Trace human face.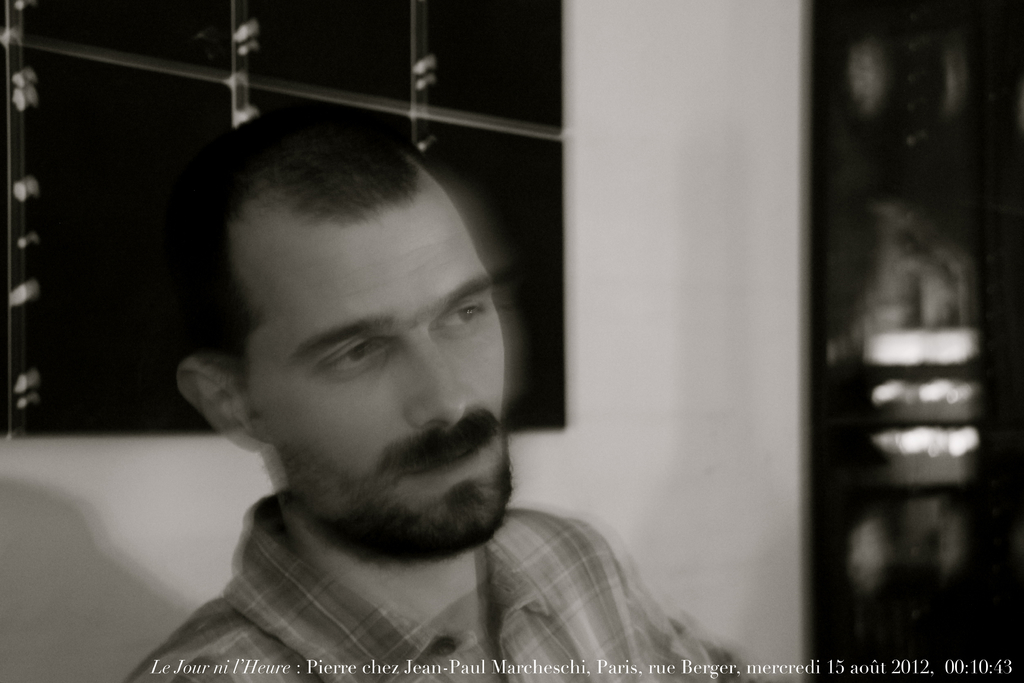
Traced to l=256, t=209, r=507, b=500.
